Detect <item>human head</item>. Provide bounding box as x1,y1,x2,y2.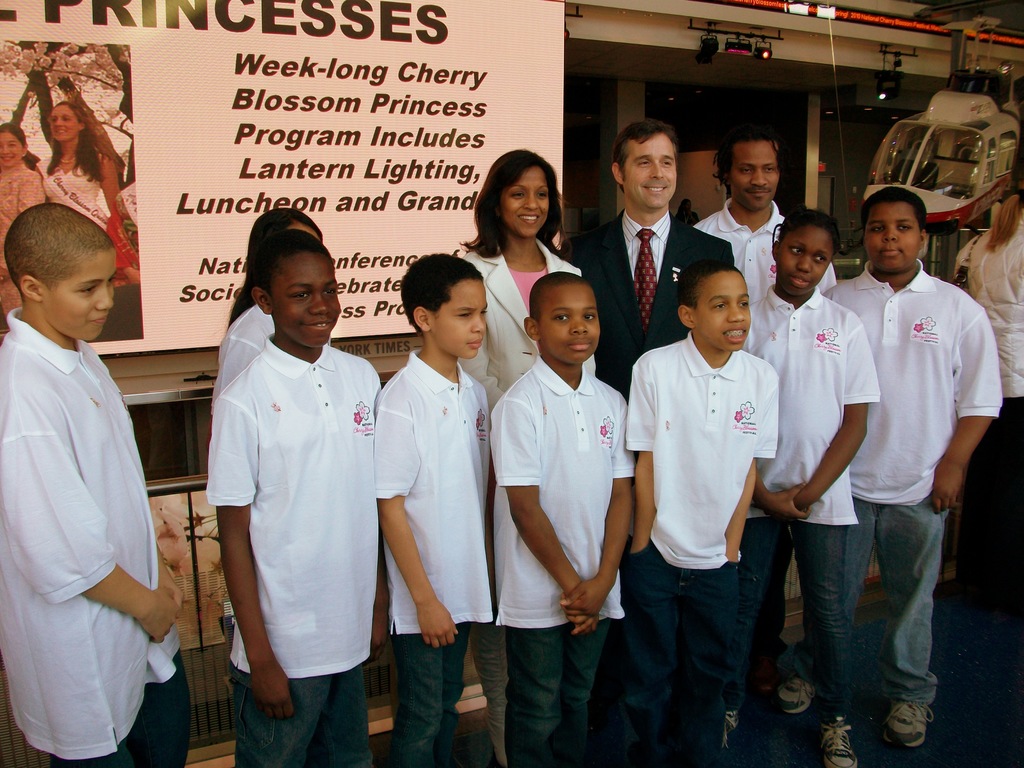
861,188,929,279.
